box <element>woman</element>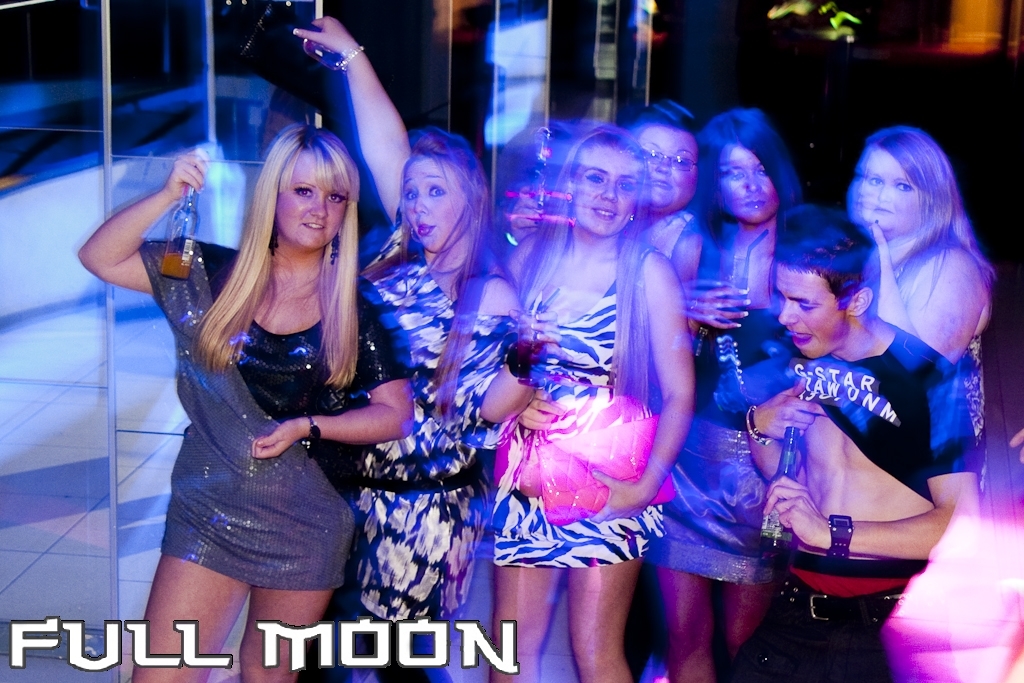
crop(637, 105, 783, 682)
